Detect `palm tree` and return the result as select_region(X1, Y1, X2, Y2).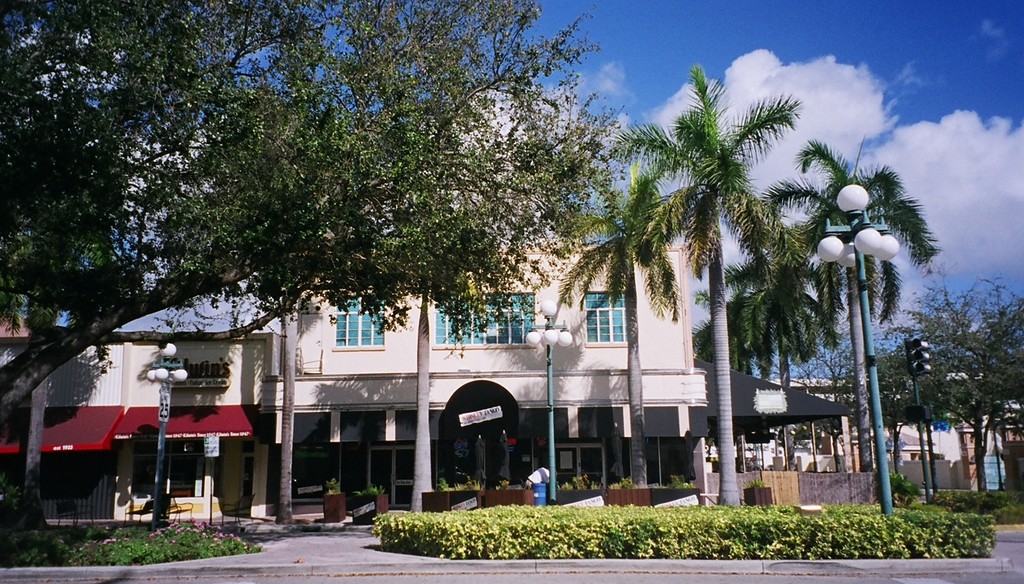
select_region(941, 307, 1019, 463).
